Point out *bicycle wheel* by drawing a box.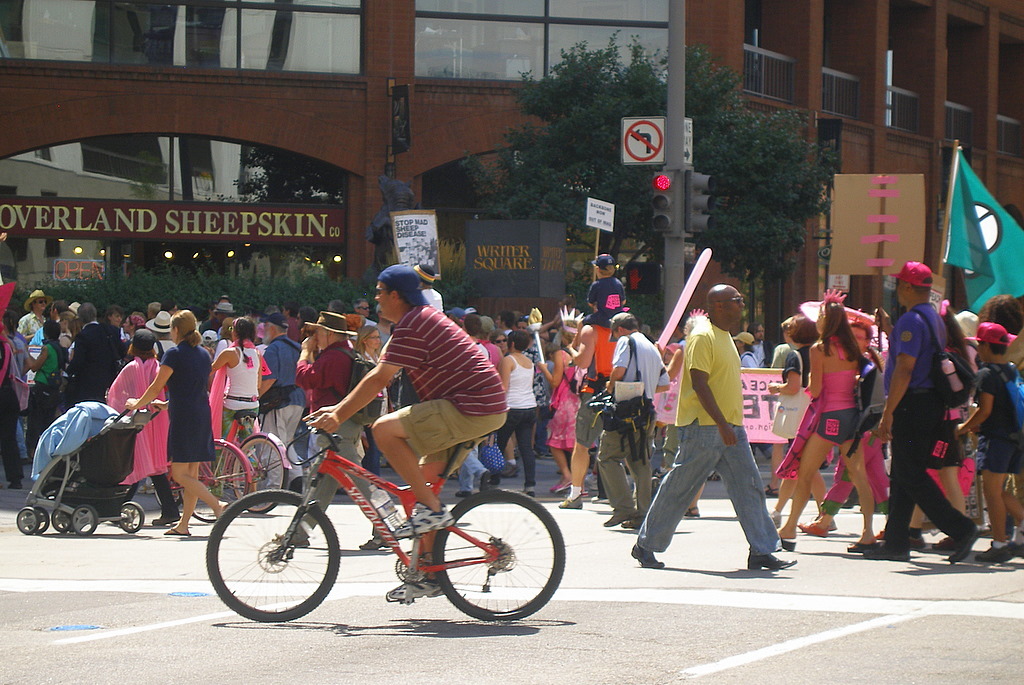
bbox(231, 435, 289, 516).
